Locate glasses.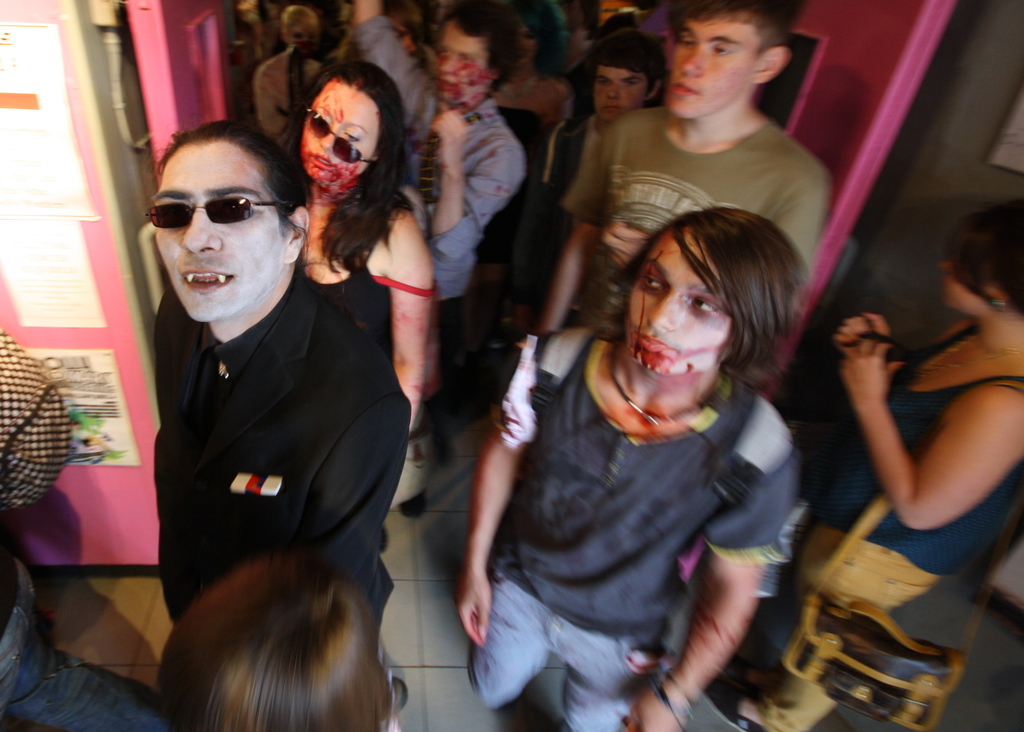
Bounding box: detection(143, 199, 287, 227).
